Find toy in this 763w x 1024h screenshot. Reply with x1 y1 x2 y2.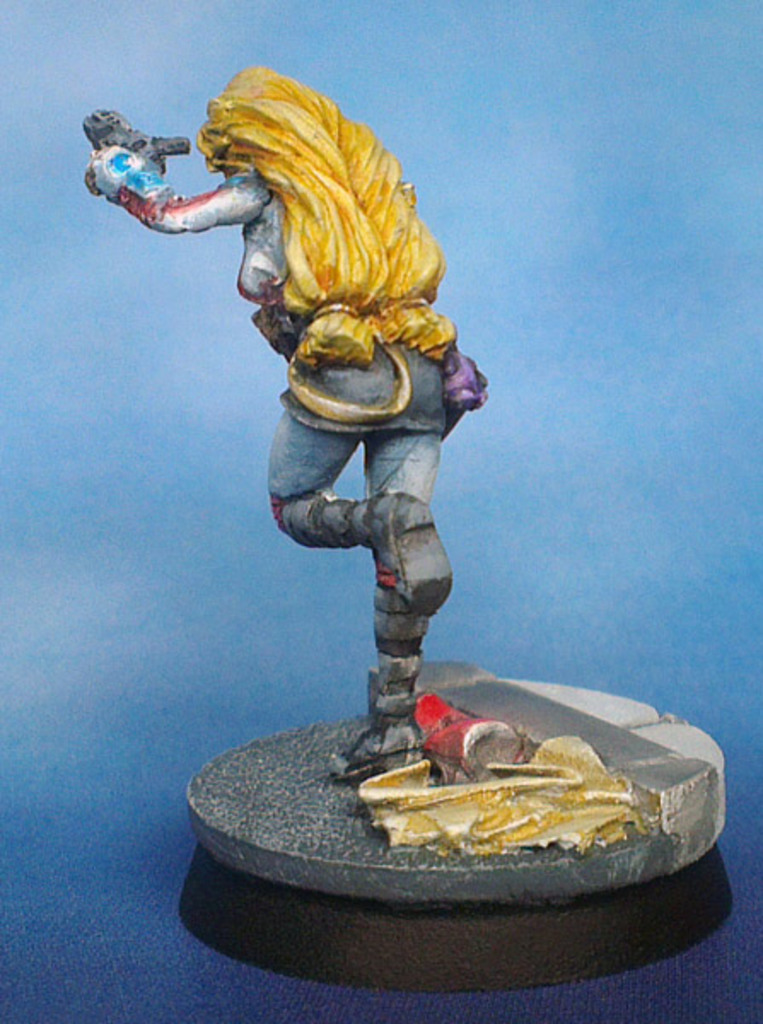
70 55 536 787.
